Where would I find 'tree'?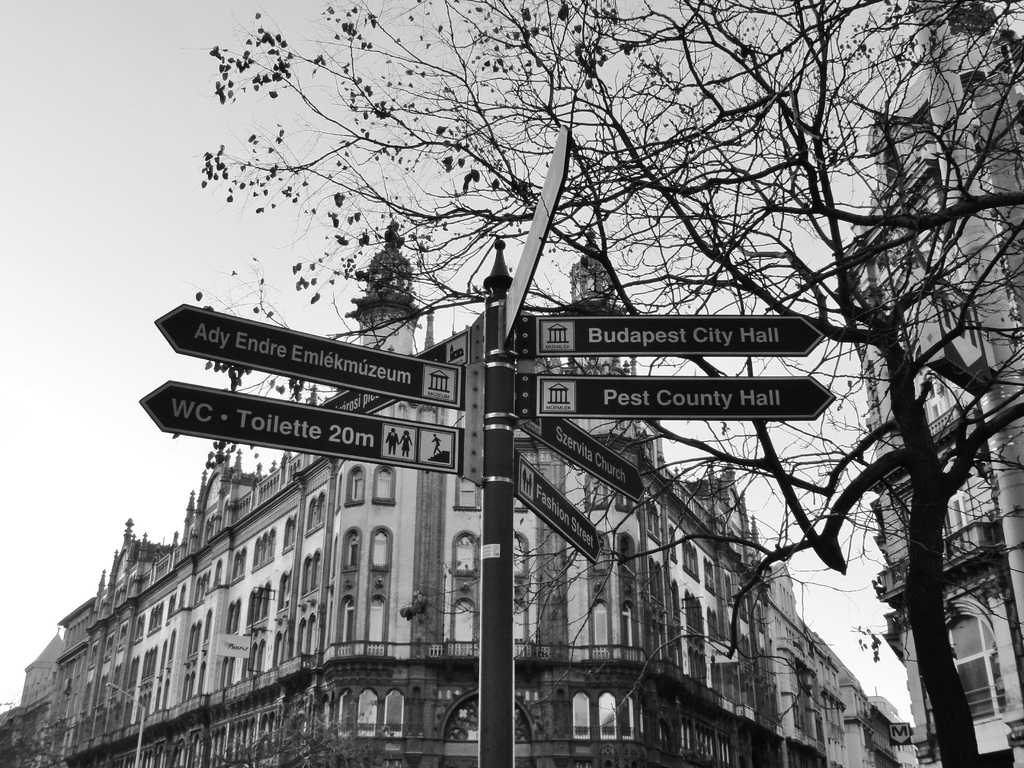
At 0 701 75 767.
